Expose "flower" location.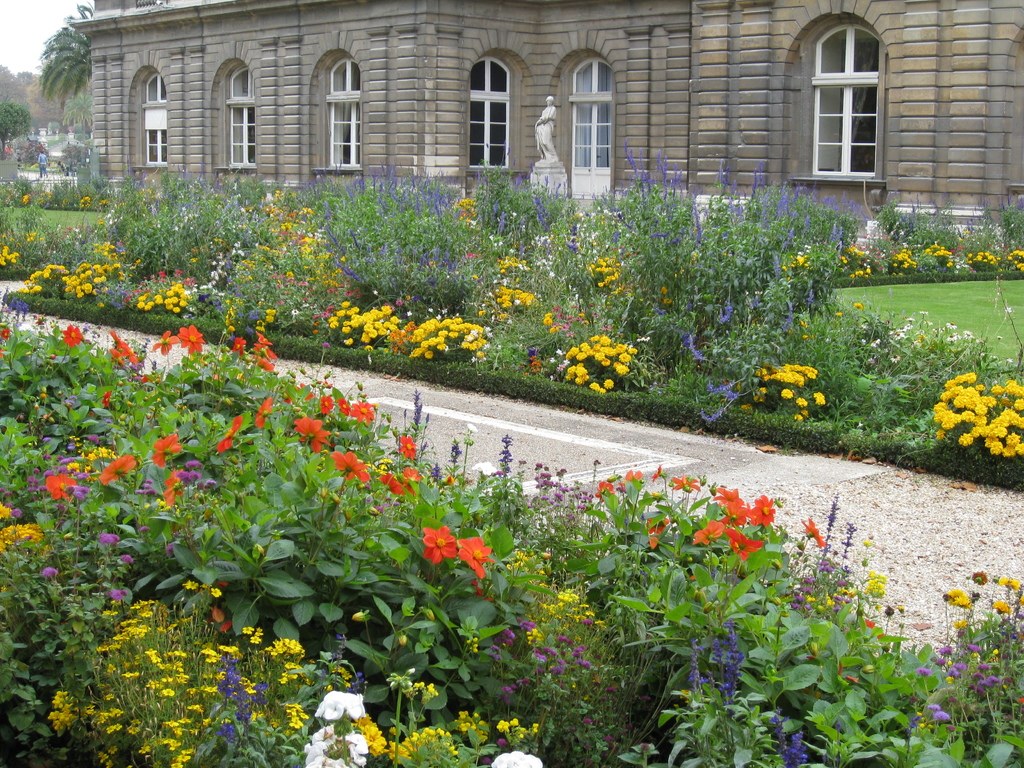
Exposed at <bbox>152, 435, 188, 467</bbox>.
